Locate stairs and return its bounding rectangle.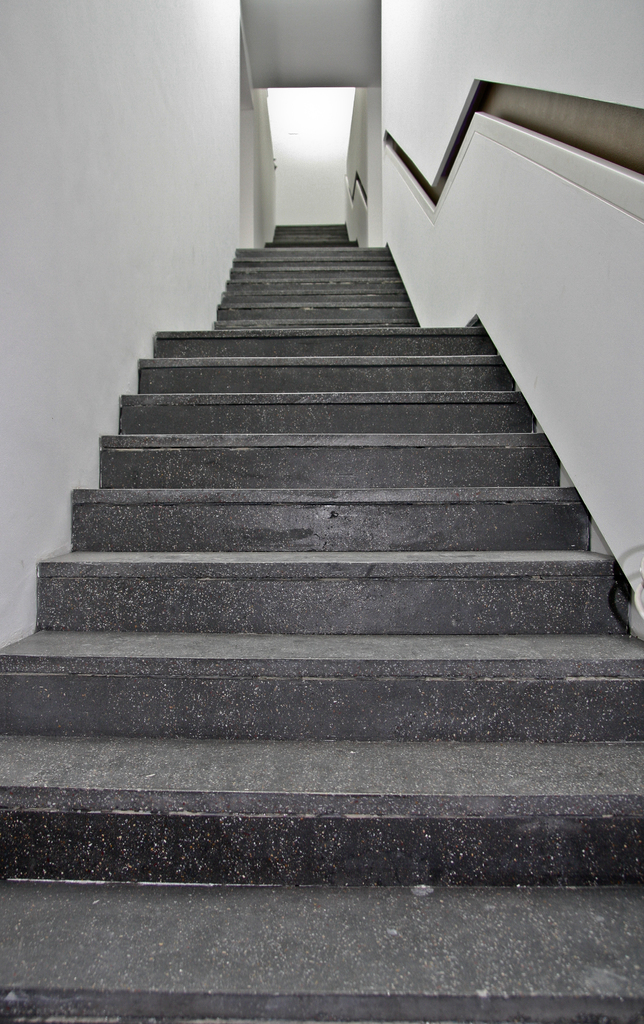
(left=0, top=223, right=643, bottom=1023).
